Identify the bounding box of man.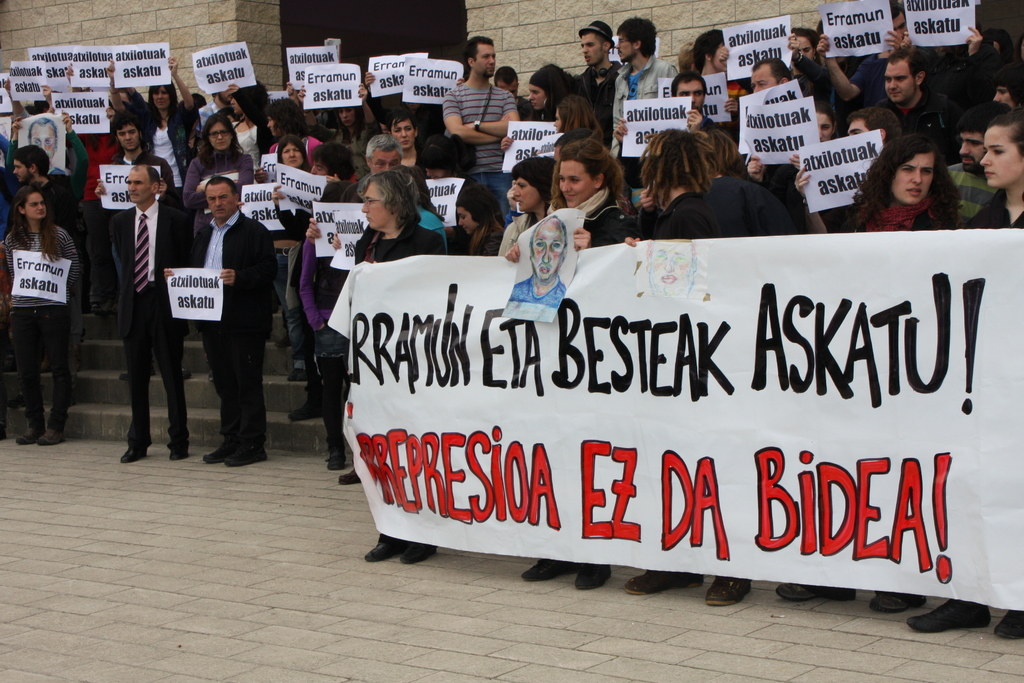
745 55 795 101.
